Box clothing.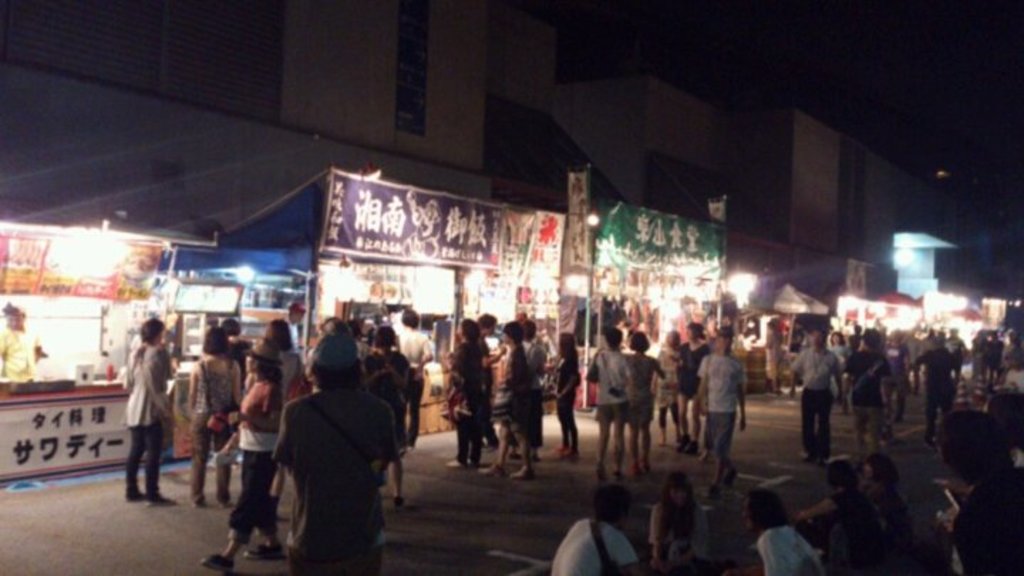
(left=494, top=338, right=536, bottom=459).
